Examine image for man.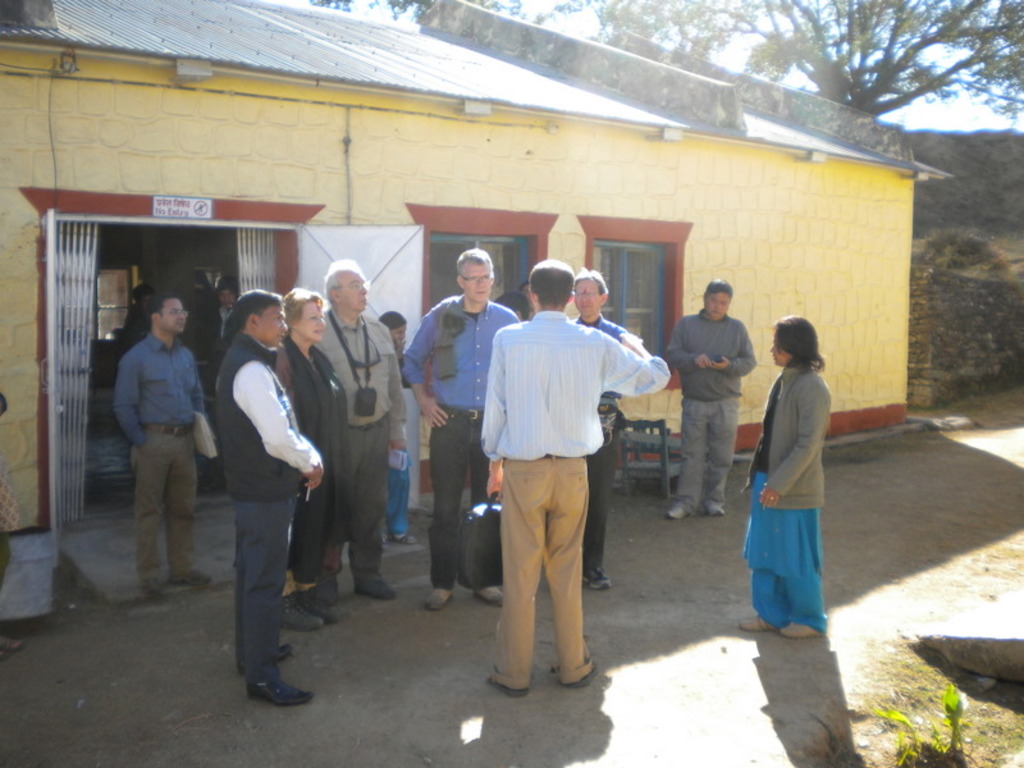
Examination result: box(205, 285, 247, 399).
